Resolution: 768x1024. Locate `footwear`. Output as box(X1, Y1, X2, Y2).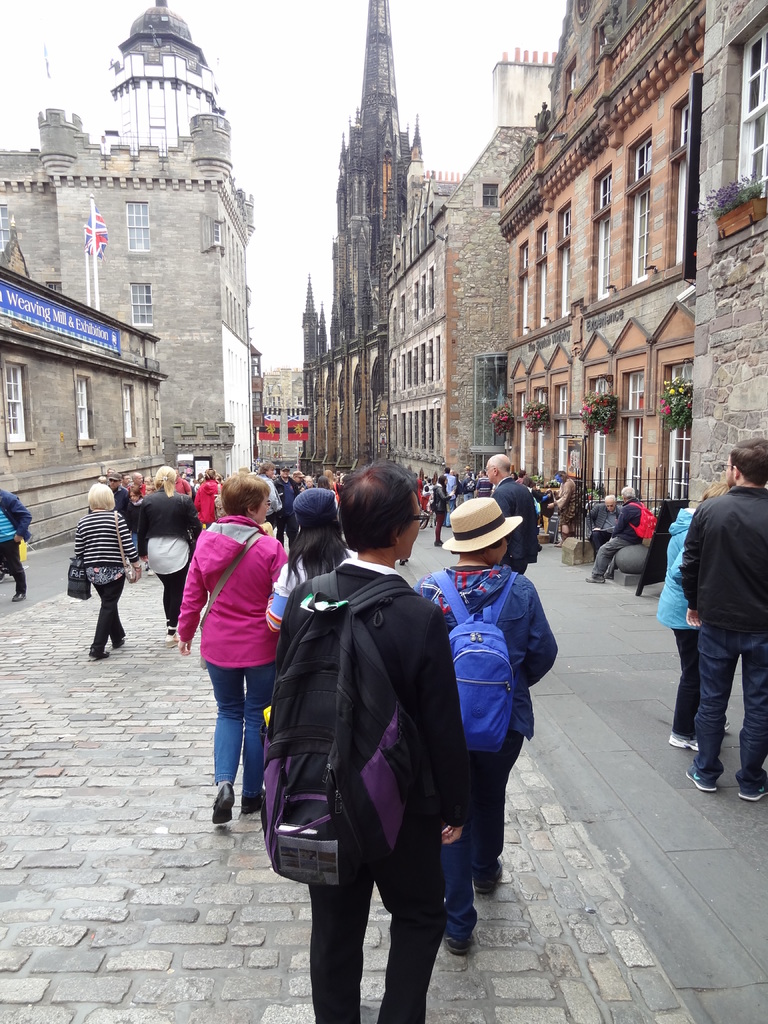
box(158, 628, 181, 646).
